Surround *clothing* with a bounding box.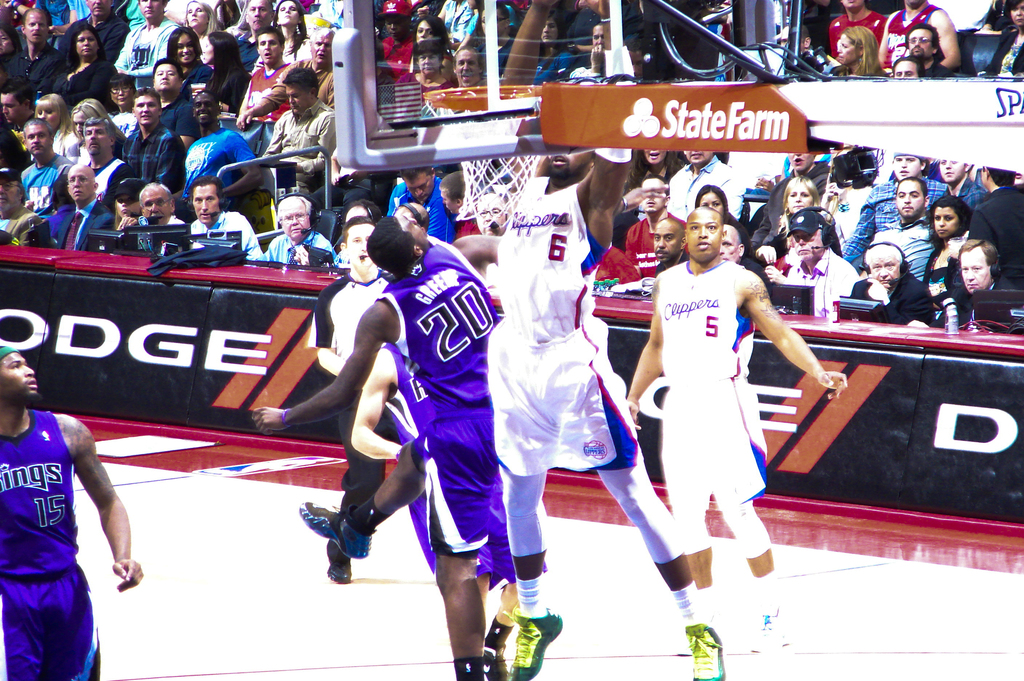
[x1=307, y1=270, x2=400, y2=516].
